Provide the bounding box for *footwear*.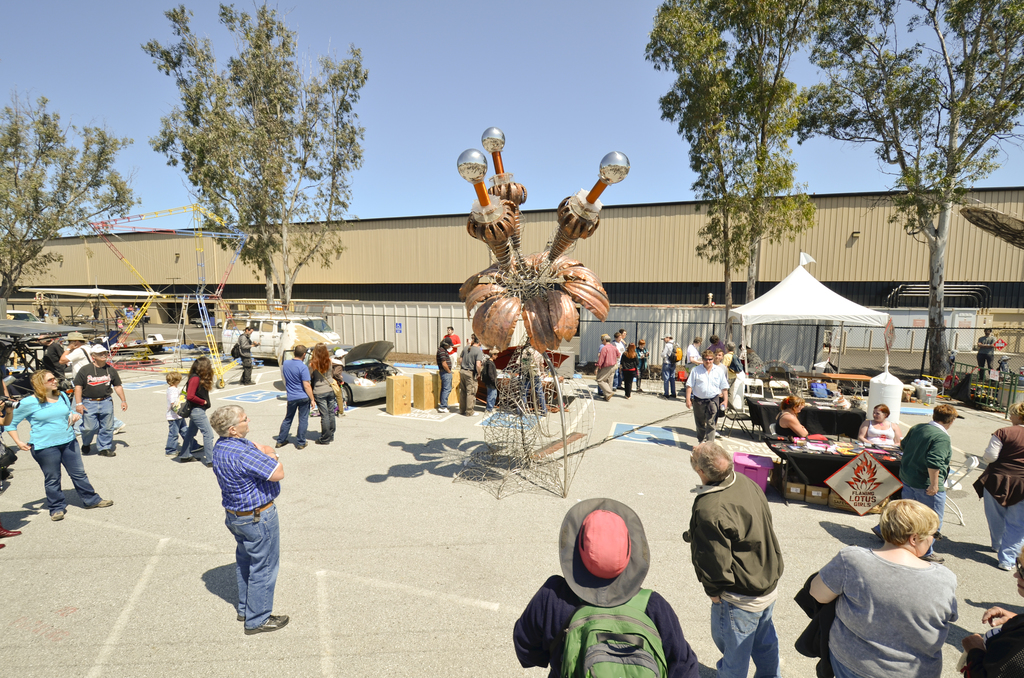
select_region(164, 447, 179, 458).
